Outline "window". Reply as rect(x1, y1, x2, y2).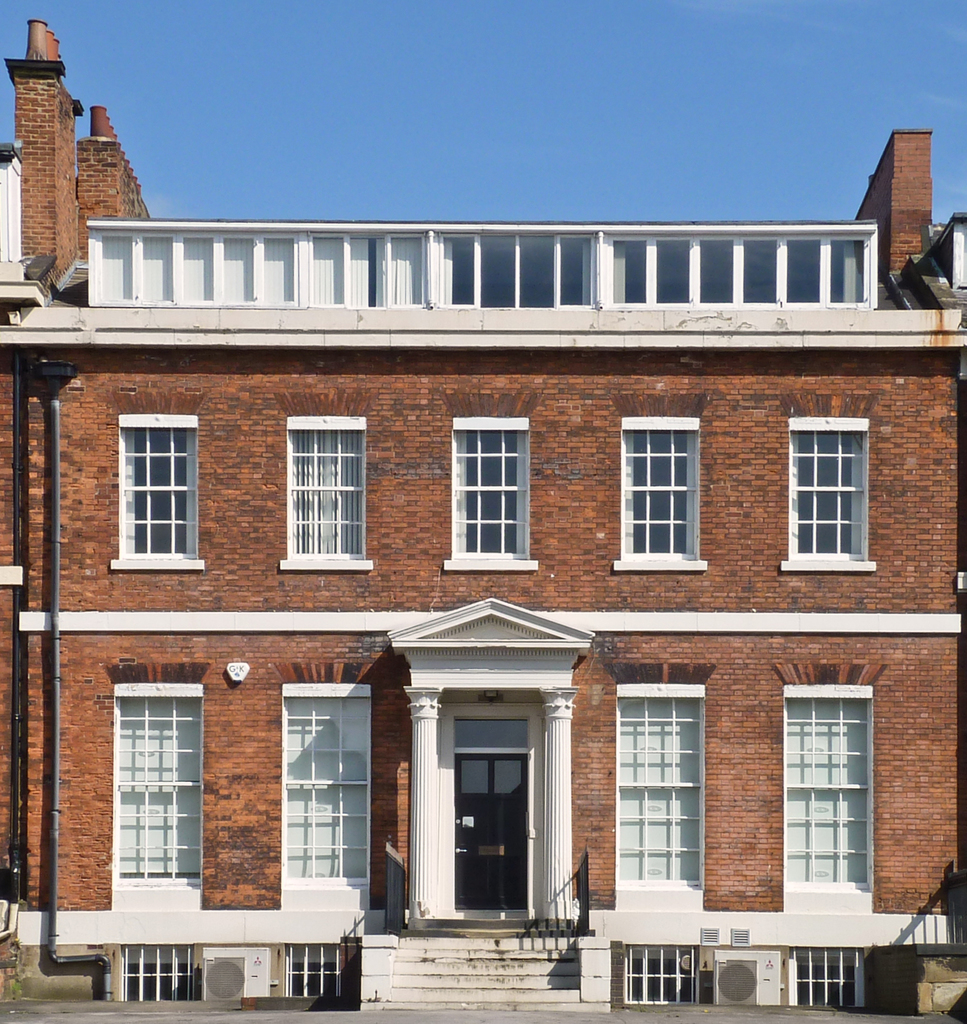
rect(448, 419, 541, 550).
